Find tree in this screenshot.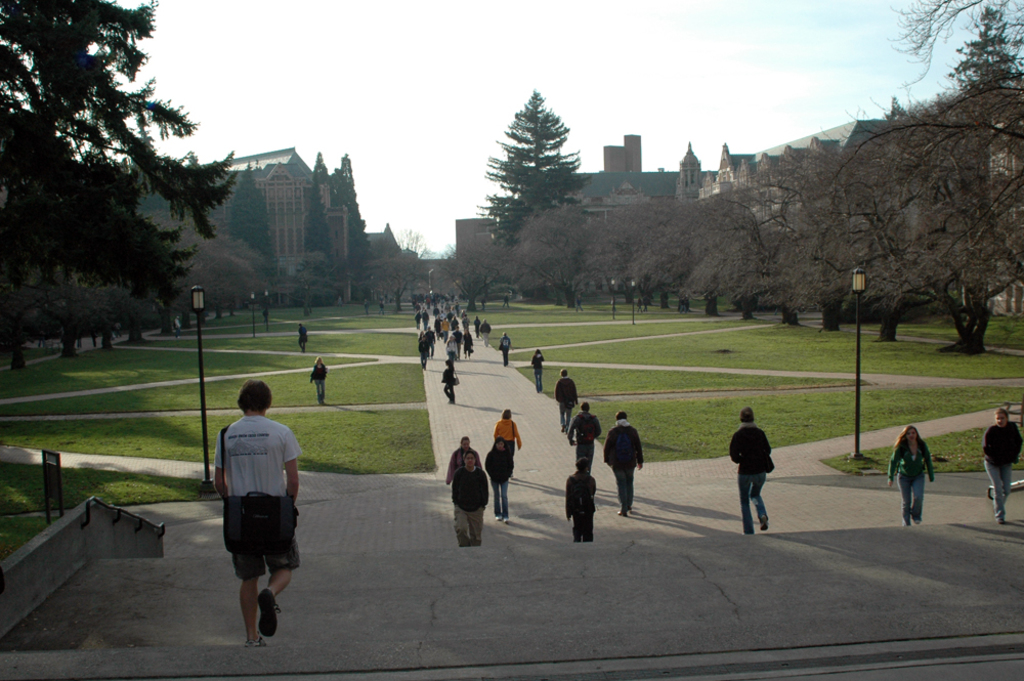
The bounding box for tree is (436, 226, 544, 306).
